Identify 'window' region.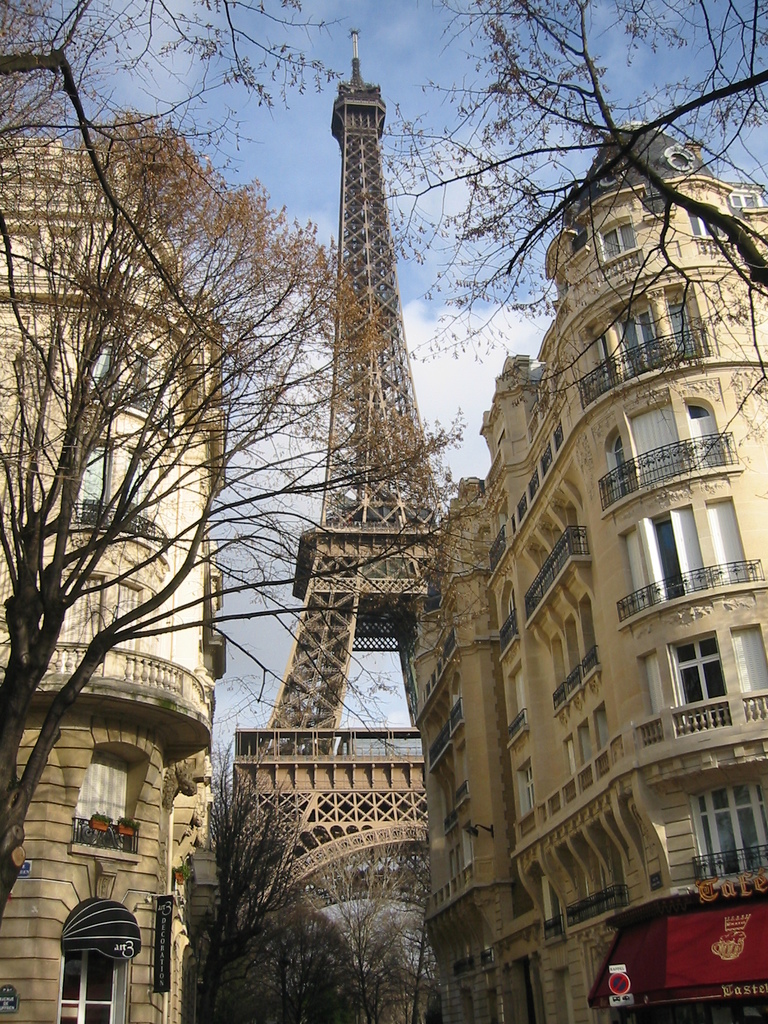
Region: 67, 756, 150, 859.
